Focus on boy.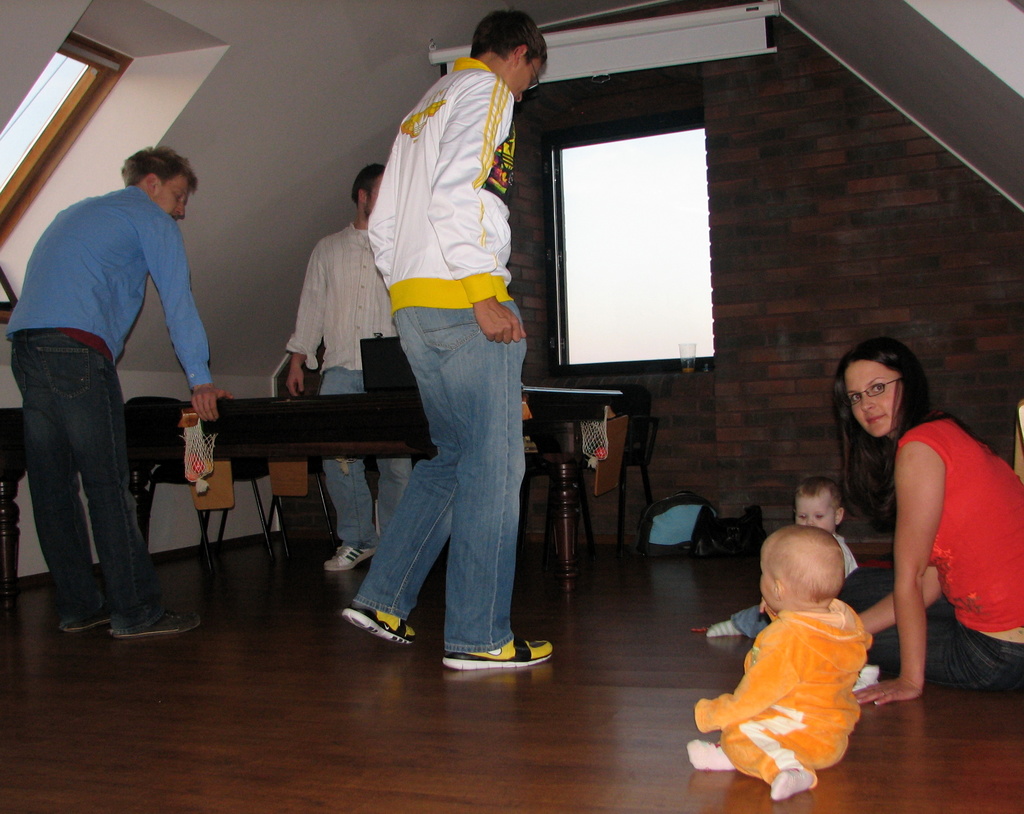
Focused at x1=709 y1=473 x2=859 y2=641.
